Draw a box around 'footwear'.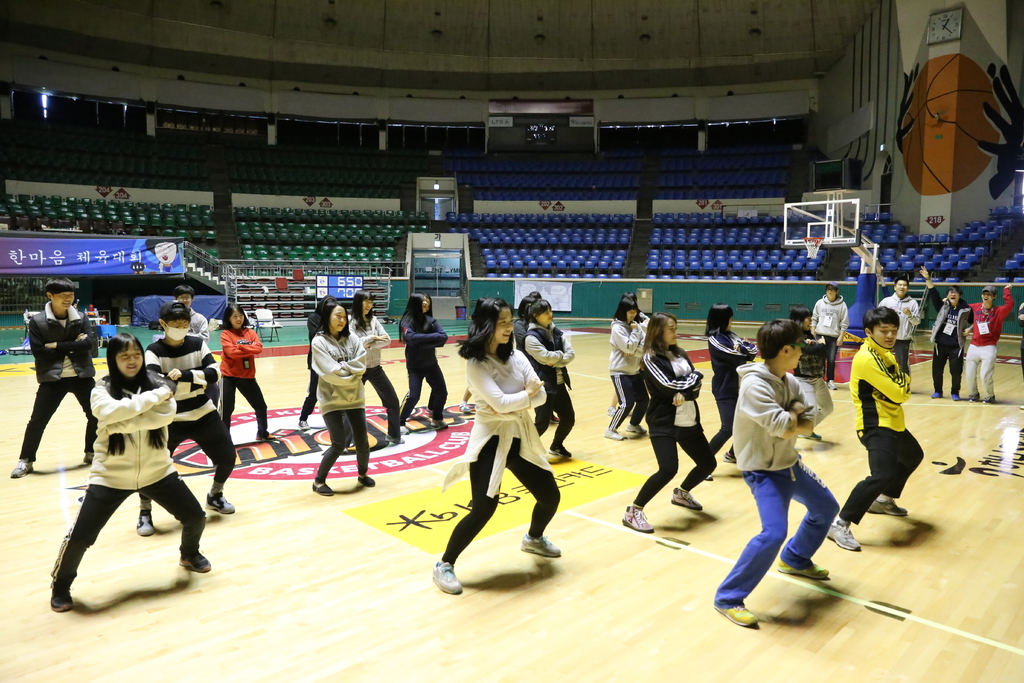
{"left": 356, "top": 473, "right": 378, "bottom": 487}.
